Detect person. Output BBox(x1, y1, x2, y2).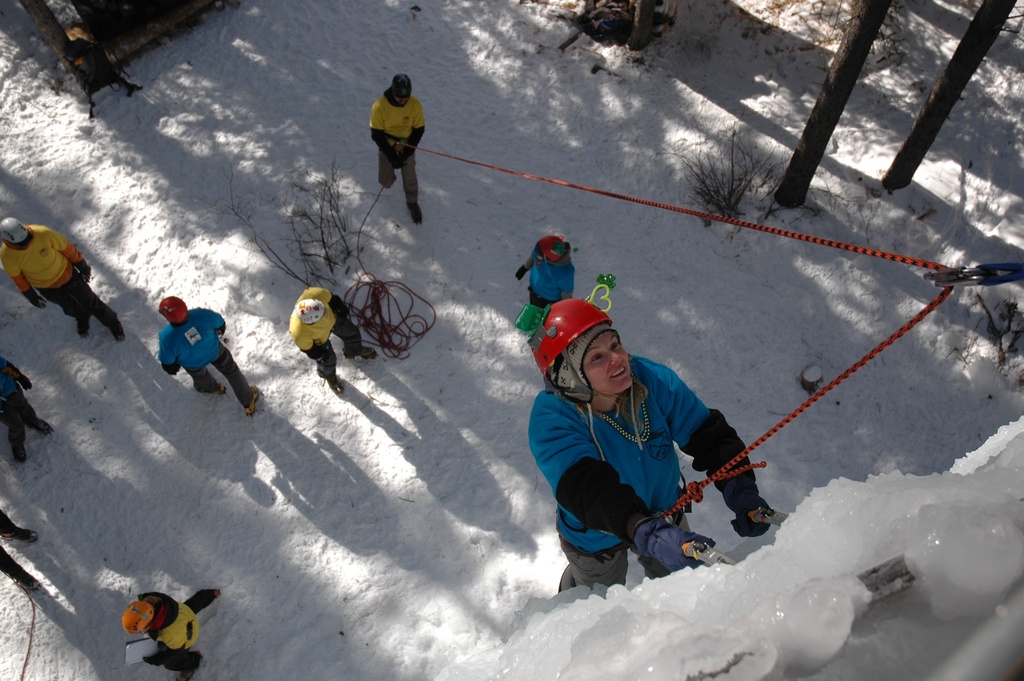
BBox(122, 589, 216, 680).
